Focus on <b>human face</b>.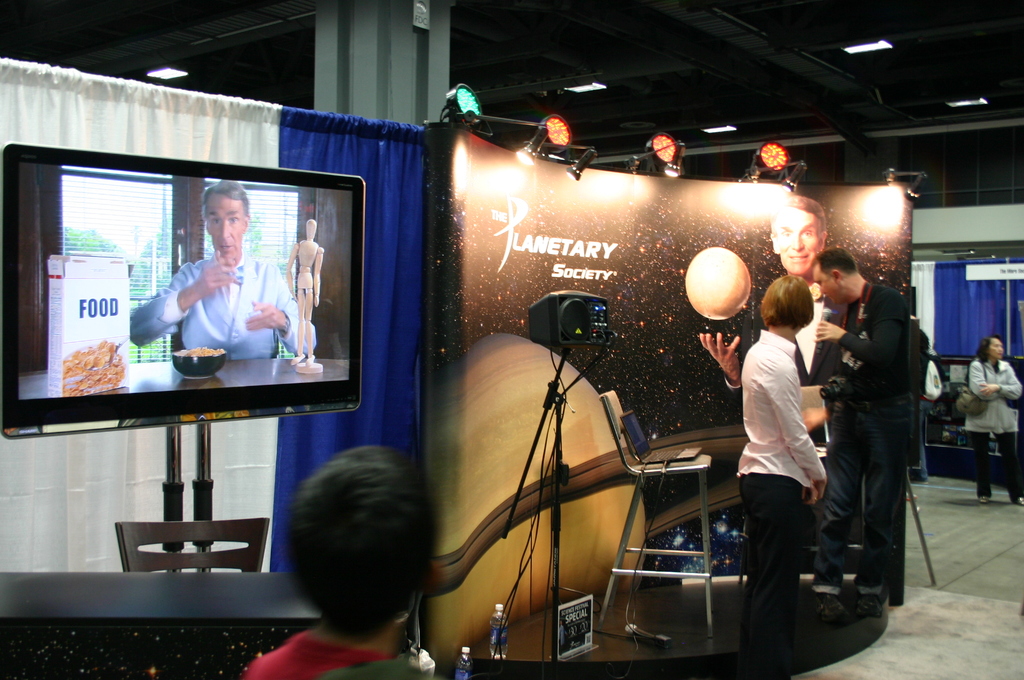
Focused at 773:210:817:269.
